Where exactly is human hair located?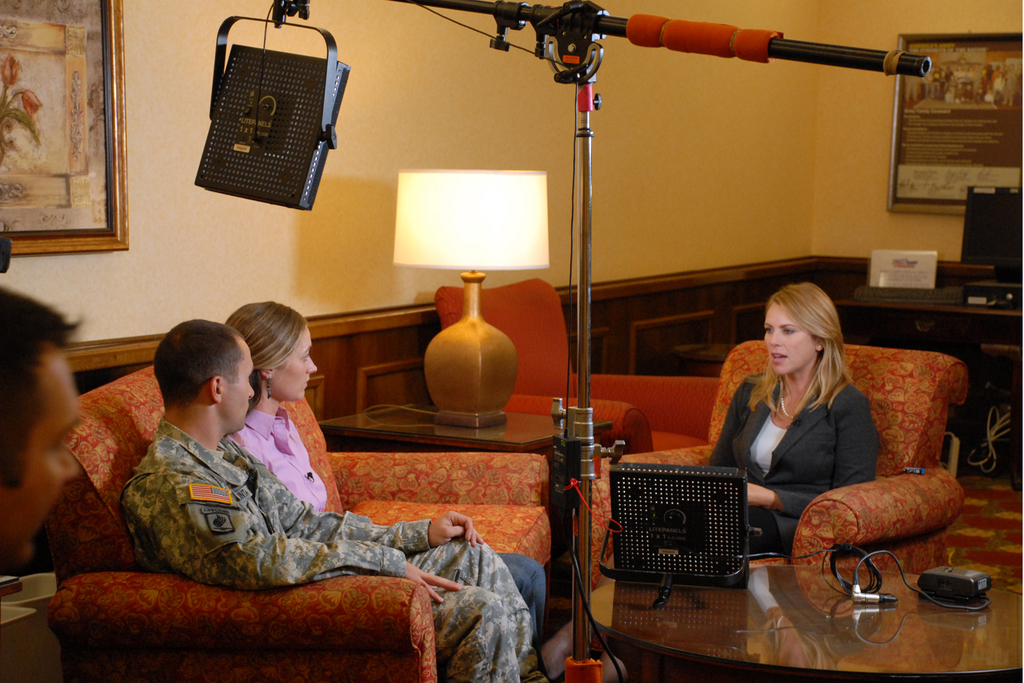
Its bounding box is {"x1": 749, "y1": 277, "x2": 850, "y2": 421}.
